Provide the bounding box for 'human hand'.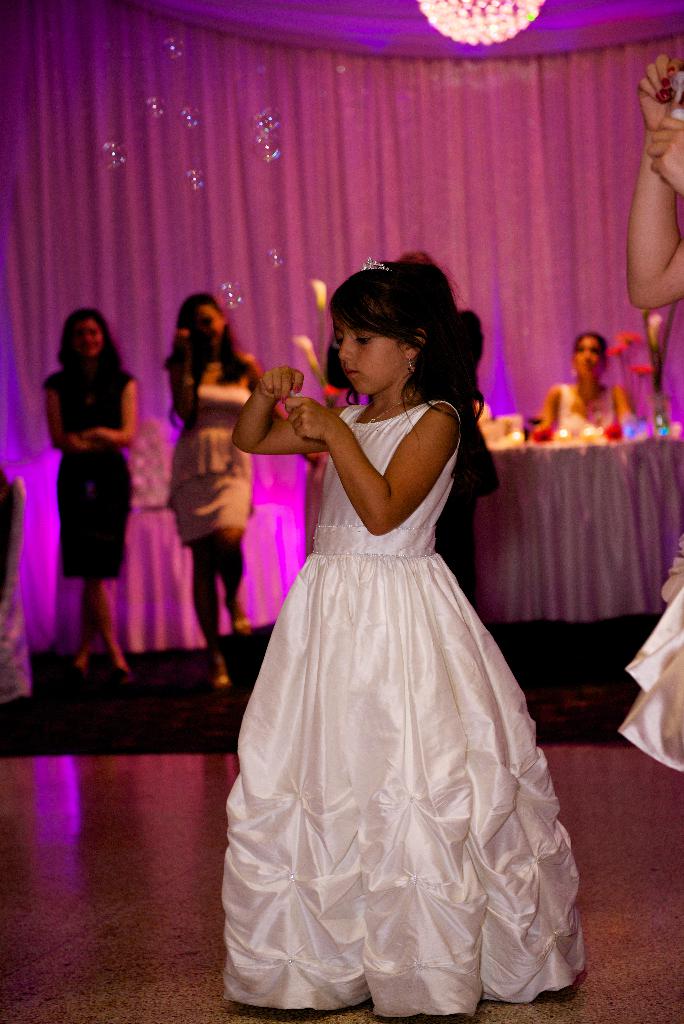
box=[257, 363, 304, 405].
